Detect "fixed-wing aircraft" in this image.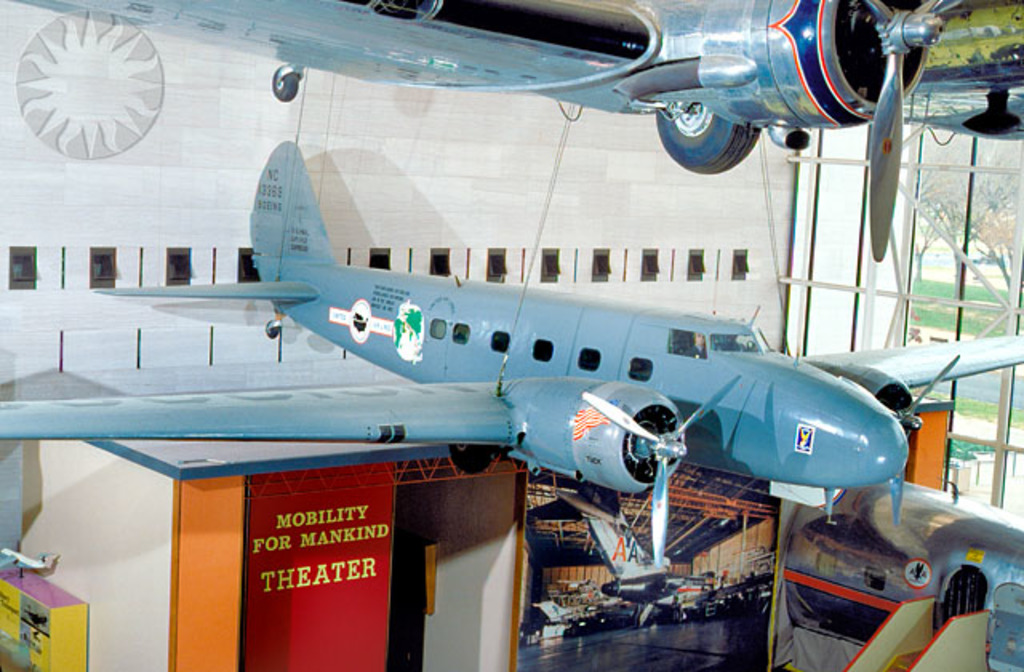
Detection: 5/0/1022/259.
